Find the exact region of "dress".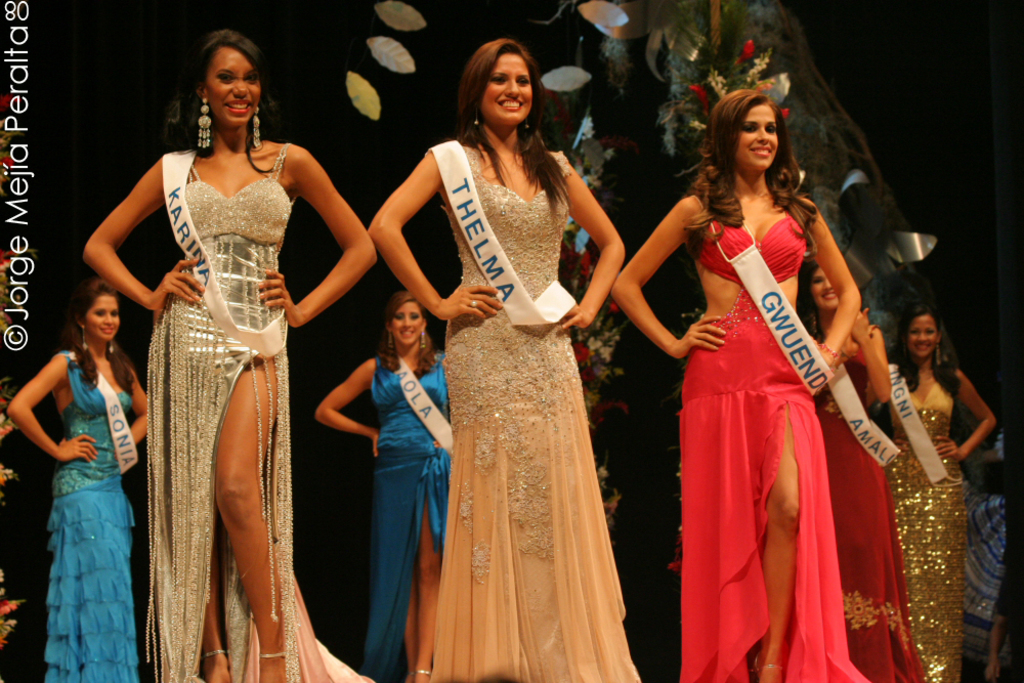
Exact region: l=679, t=212, r=872, b=682.
